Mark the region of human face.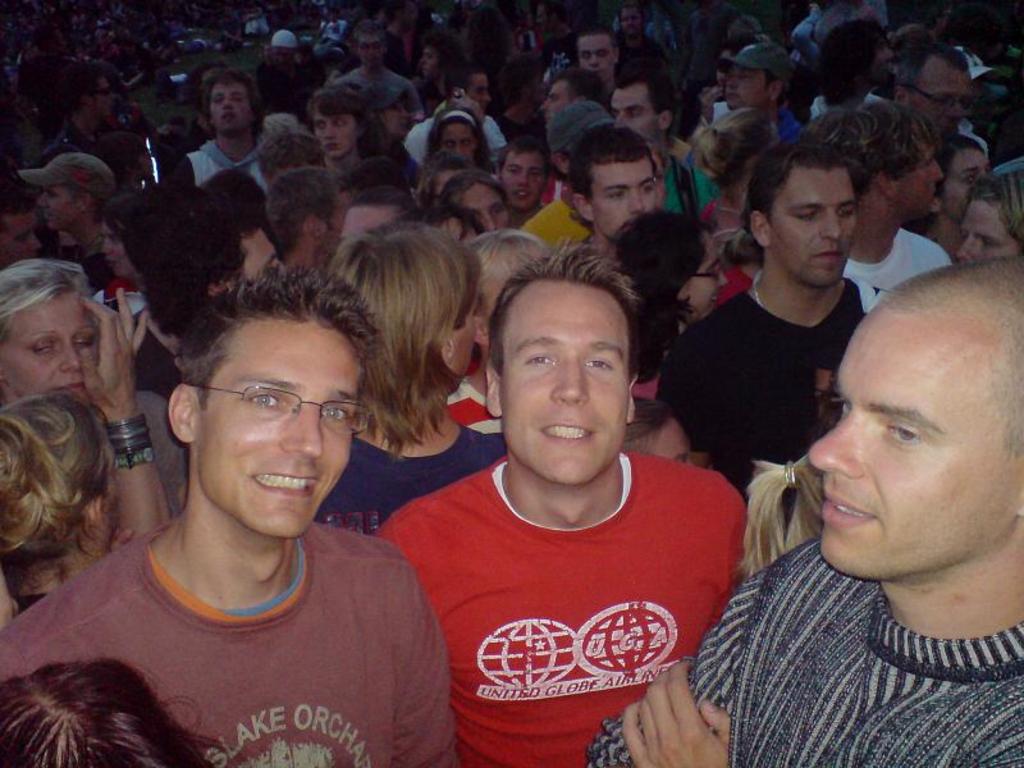
Region: region(963, 204, 1016, 262).
